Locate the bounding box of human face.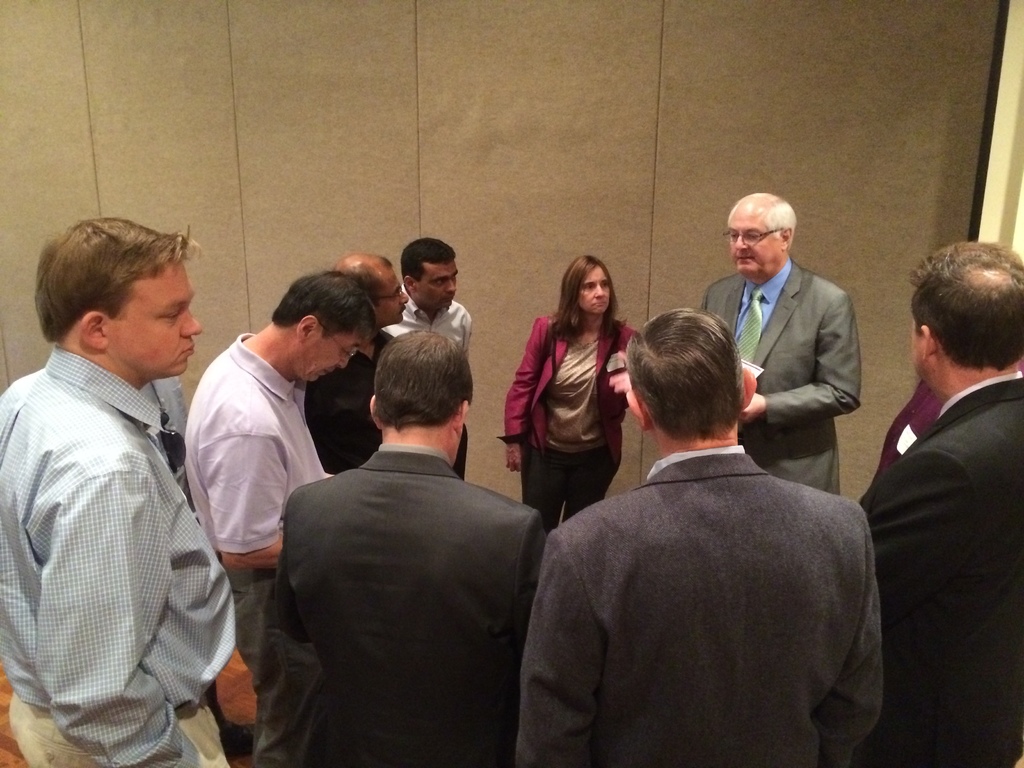
Bounding box: x1=415 y1=262 x2=465 y2=307.
